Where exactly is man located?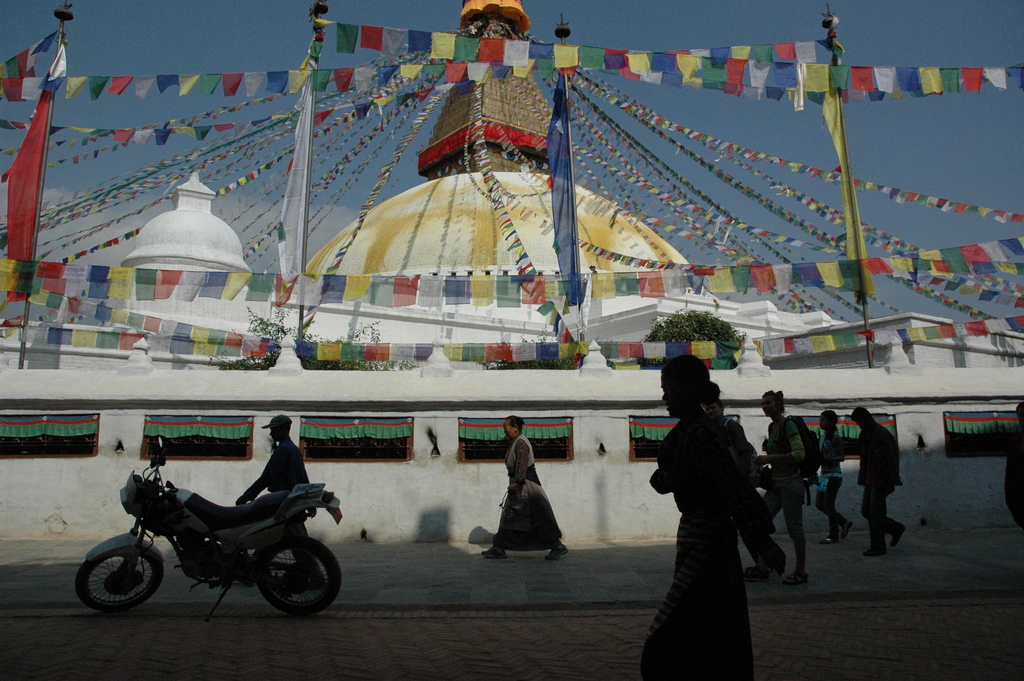
Its bounding box is locate(233, 410, 308, 566).
